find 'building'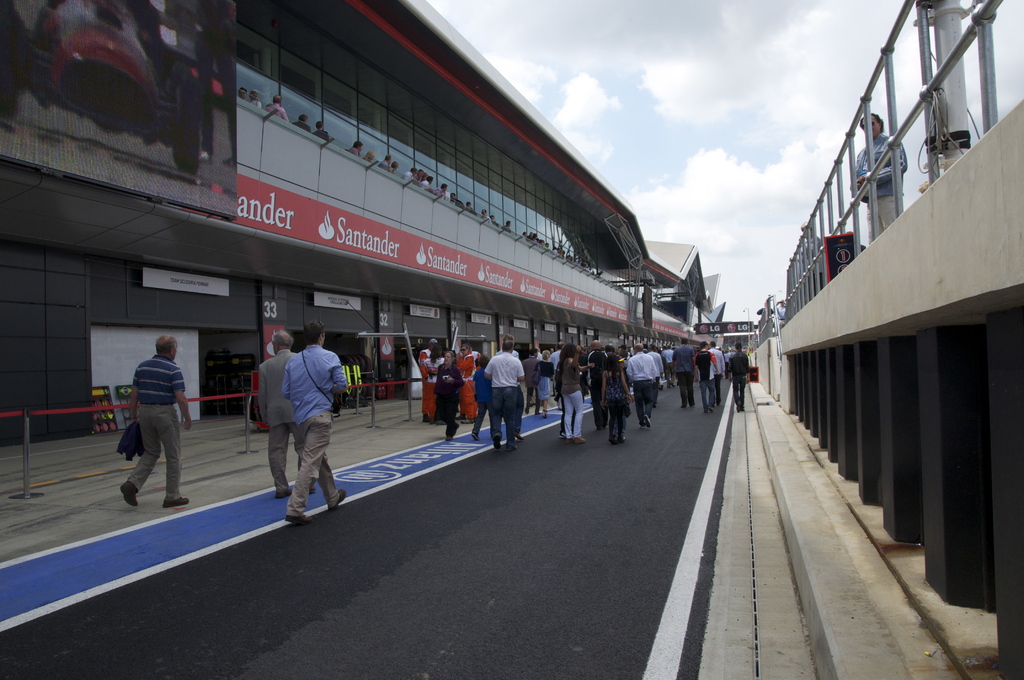
region(0, 0, 730, 453)
